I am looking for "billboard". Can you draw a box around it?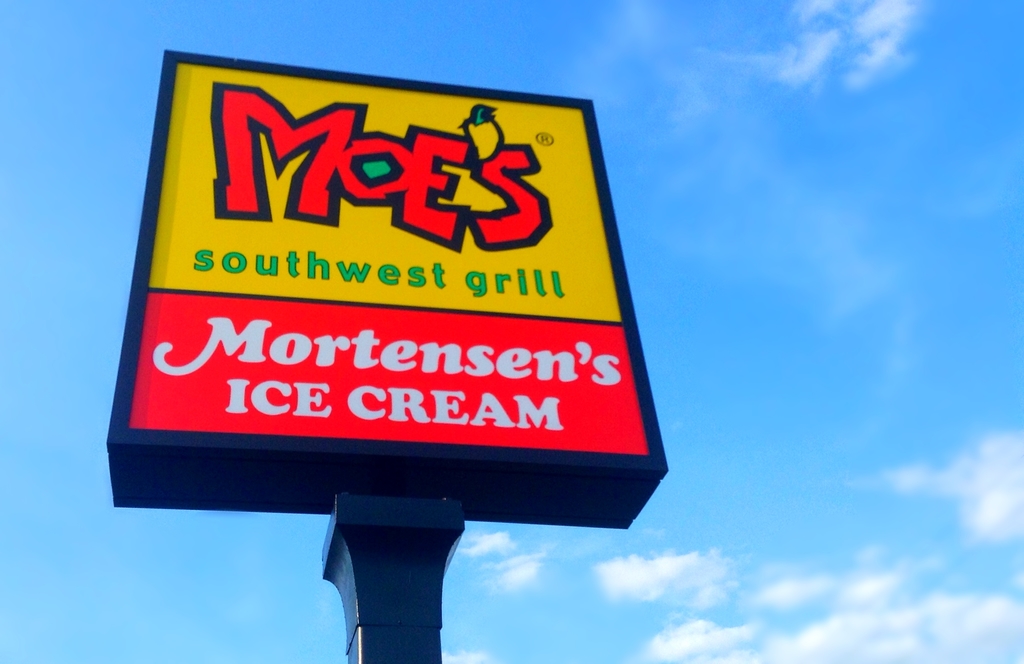
Sure, the bounding box is select_region(106, 79, 668, 473).
